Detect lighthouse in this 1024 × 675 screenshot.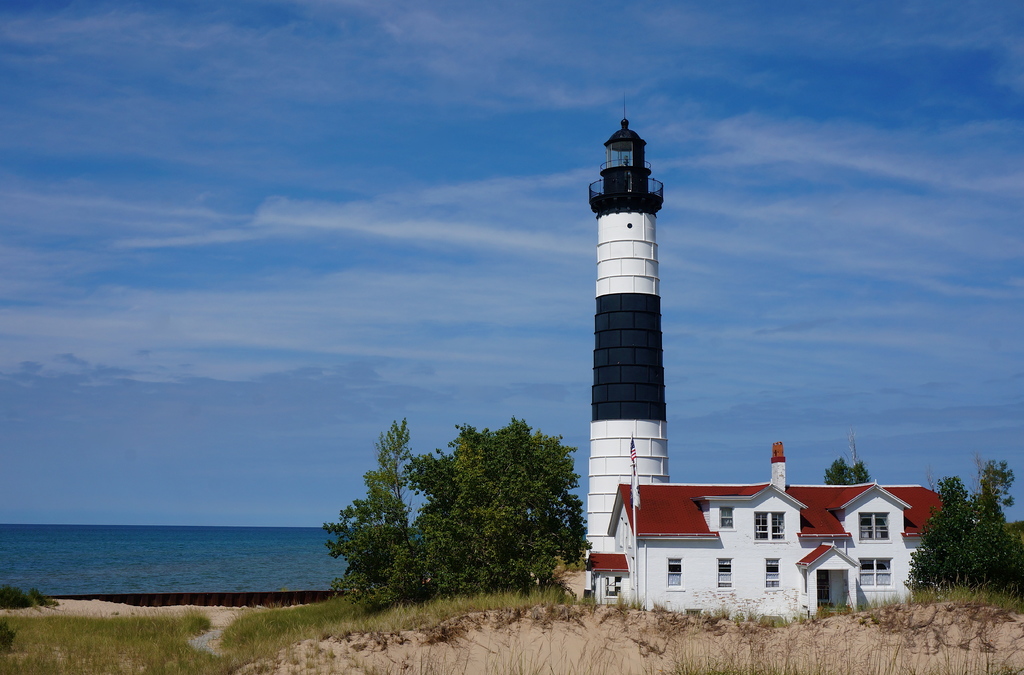
Detection: box(589, 100, 663, 587).
